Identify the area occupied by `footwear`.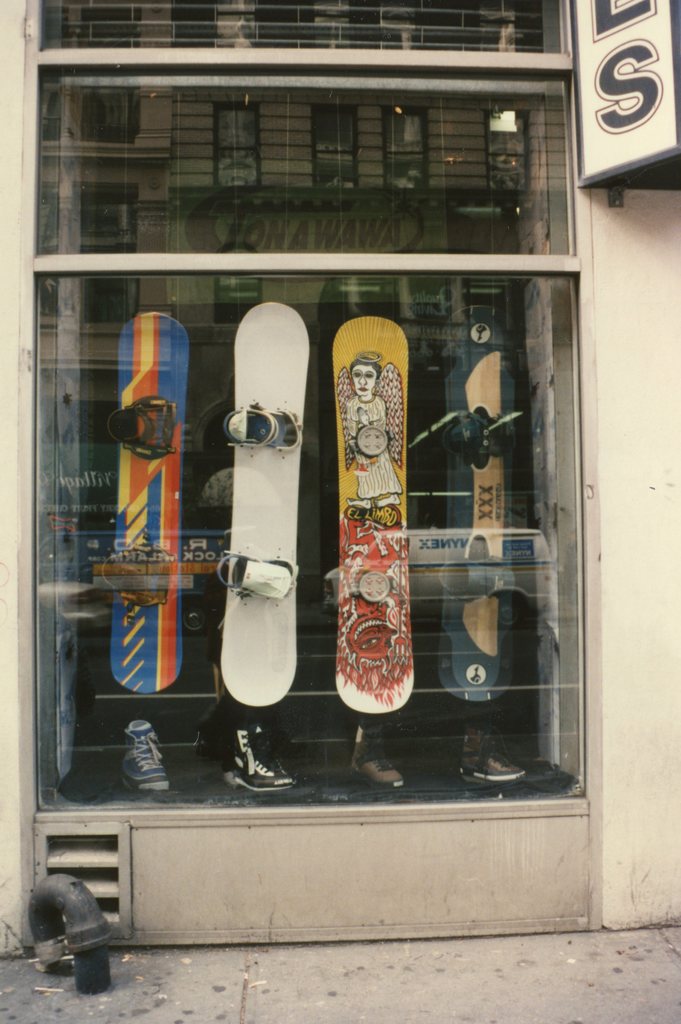
Area: box=[221, 399, 315, 454].
